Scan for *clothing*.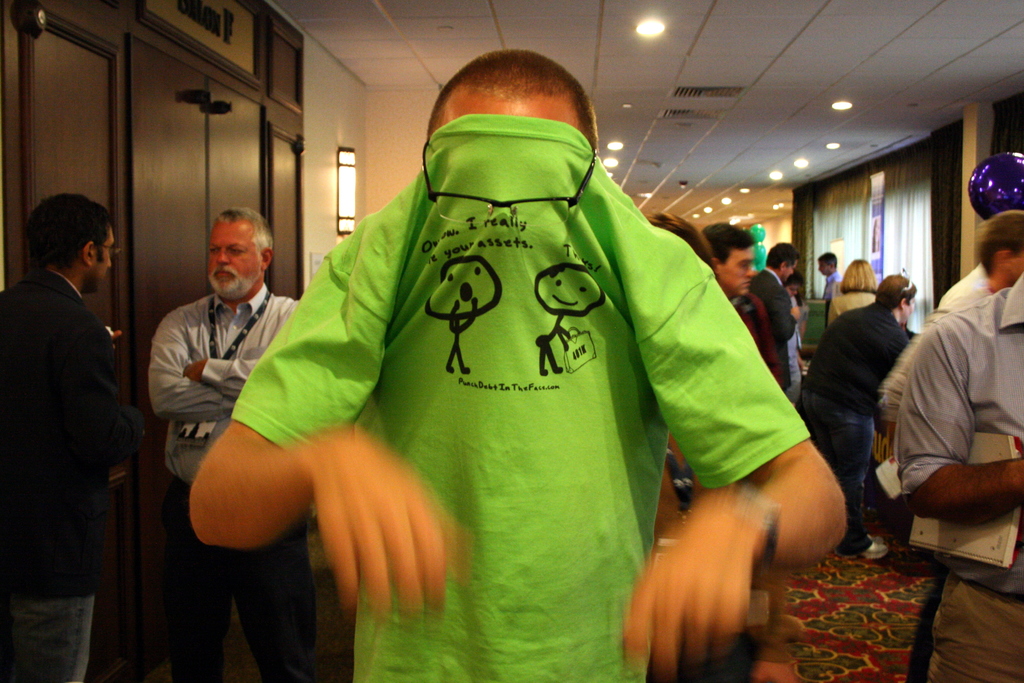
Scan result: <box>150,288,326,682</box>.
